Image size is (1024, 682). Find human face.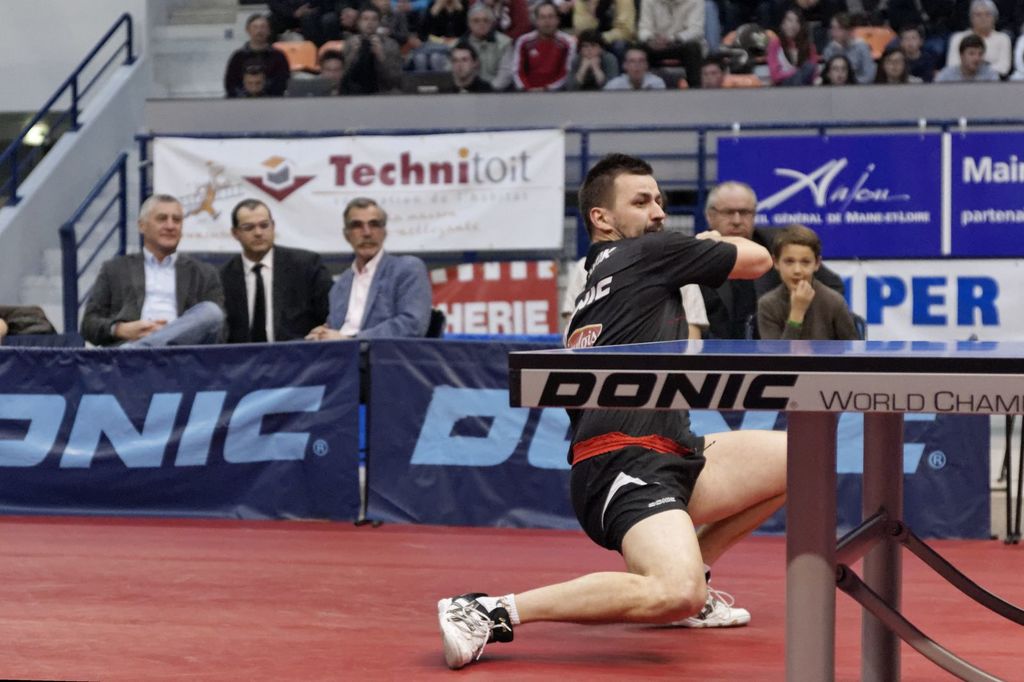
<box>781,246,817,289</box>.
